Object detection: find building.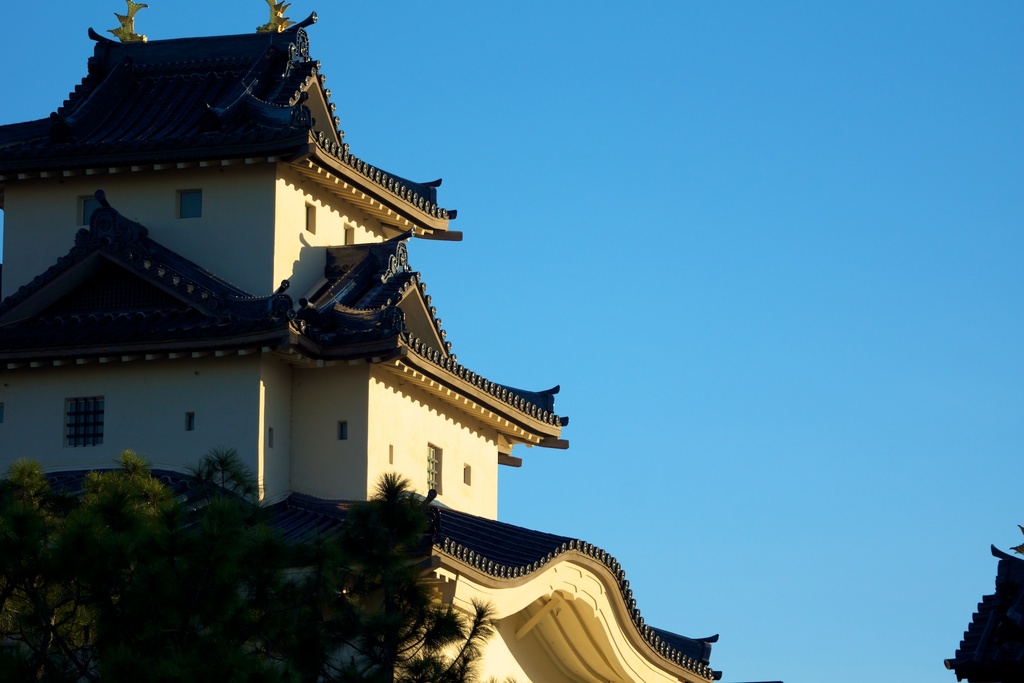
0,0,719,682.
